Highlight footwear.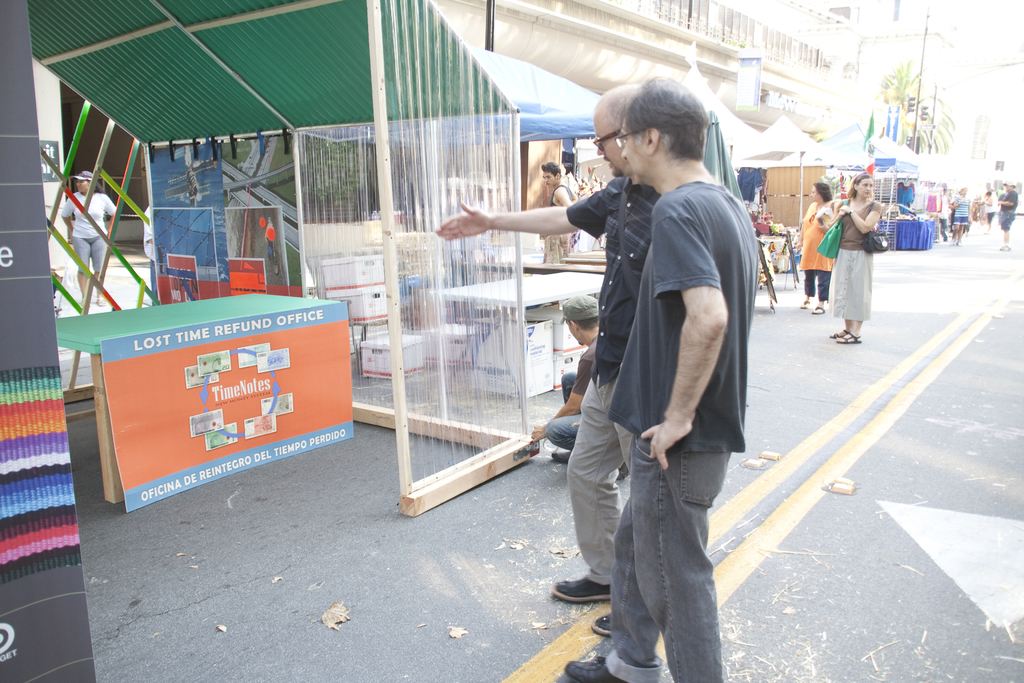
Highlighted region: 593,609,620,637.
